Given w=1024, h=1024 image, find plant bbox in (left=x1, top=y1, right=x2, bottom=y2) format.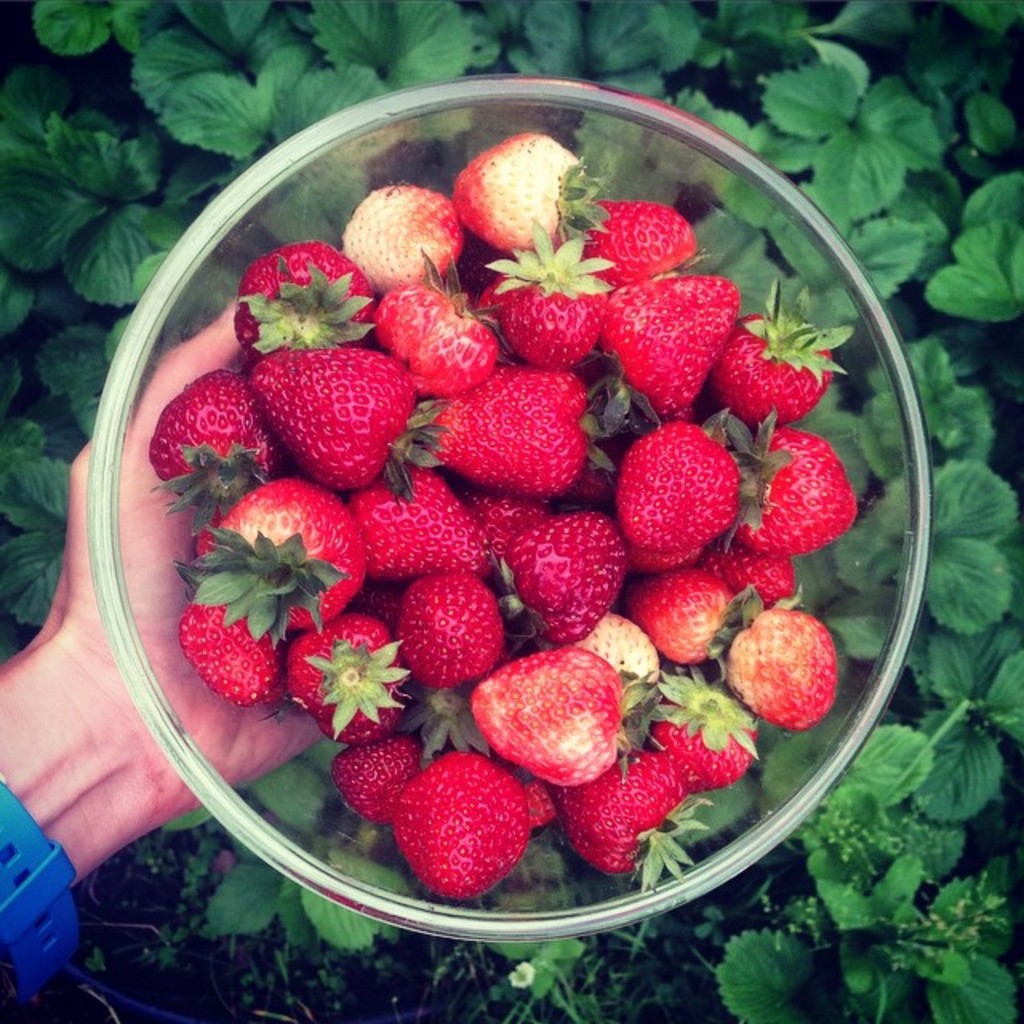
(left=0, top=0, right=1022, bottom=1022).
